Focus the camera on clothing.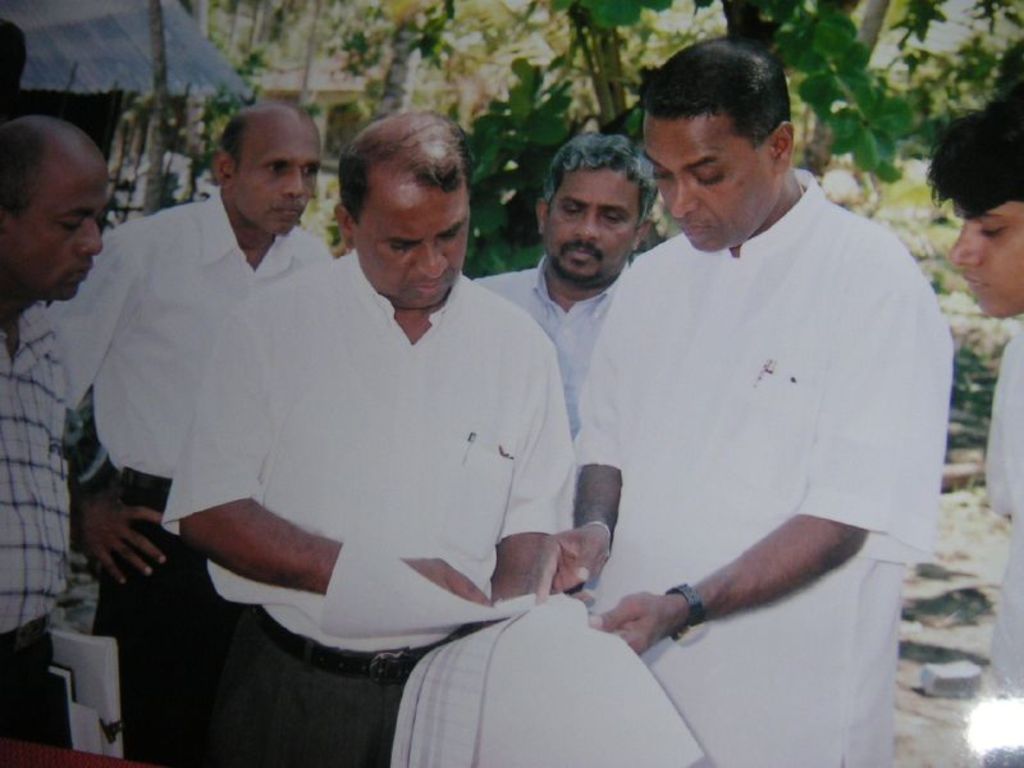
Focus region: 159 241 581 767.
